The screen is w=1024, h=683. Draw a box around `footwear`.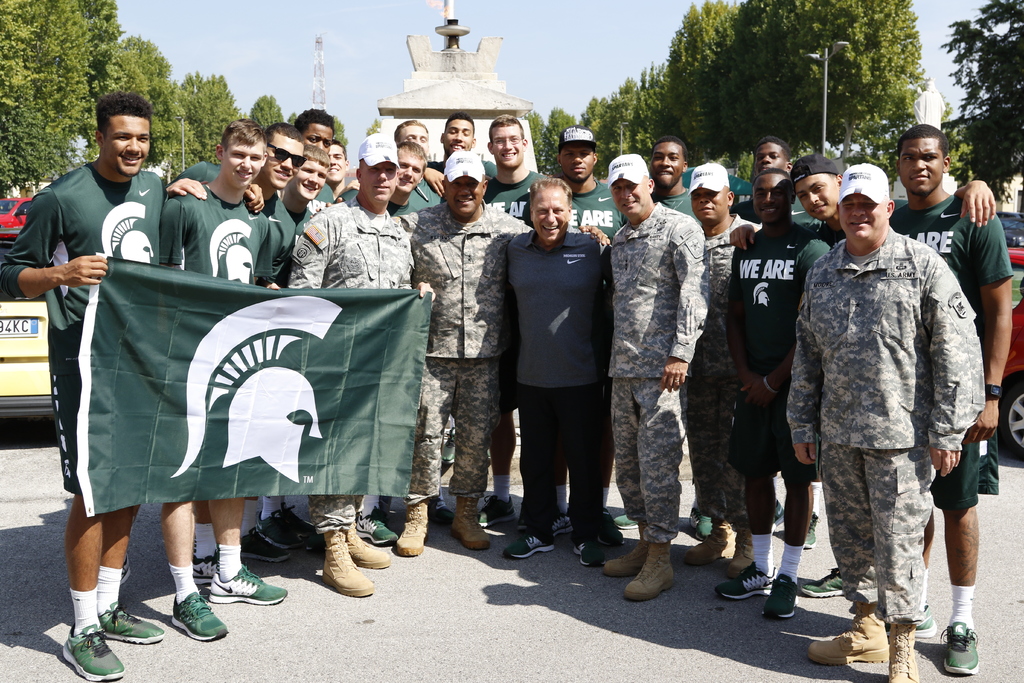
99/604/165/645.
